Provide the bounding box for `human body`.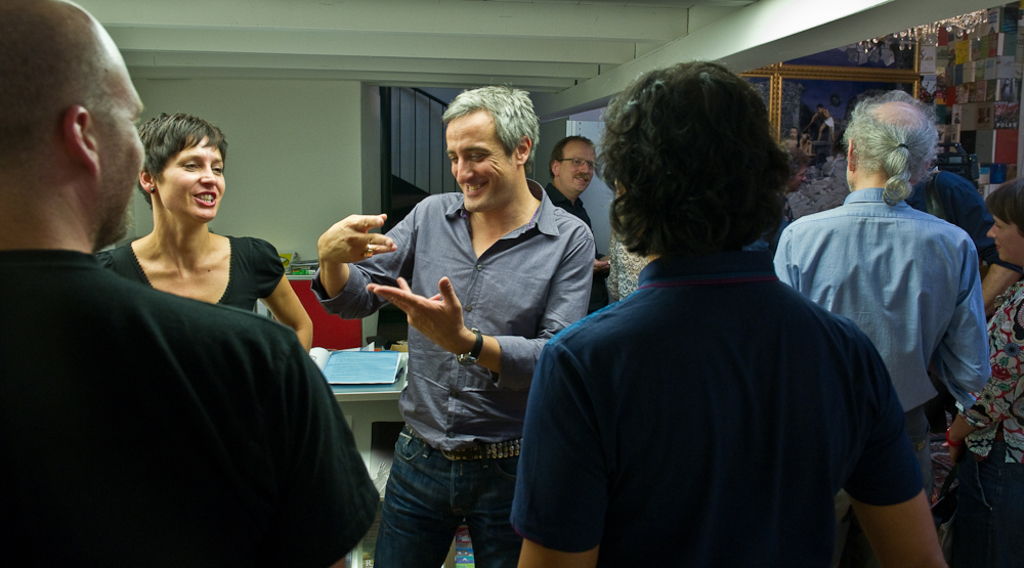
left=501, top=55, right=957, bottom=567.
